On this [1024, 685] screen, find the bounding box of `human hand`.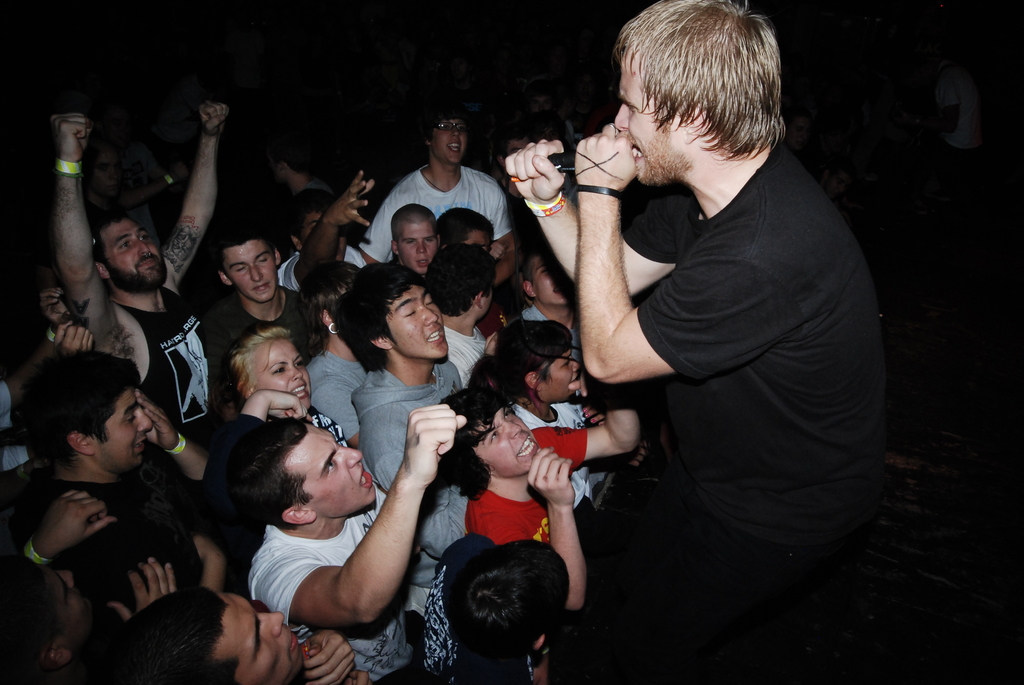
Bounding box: rect(198, 100, 229, 136).
